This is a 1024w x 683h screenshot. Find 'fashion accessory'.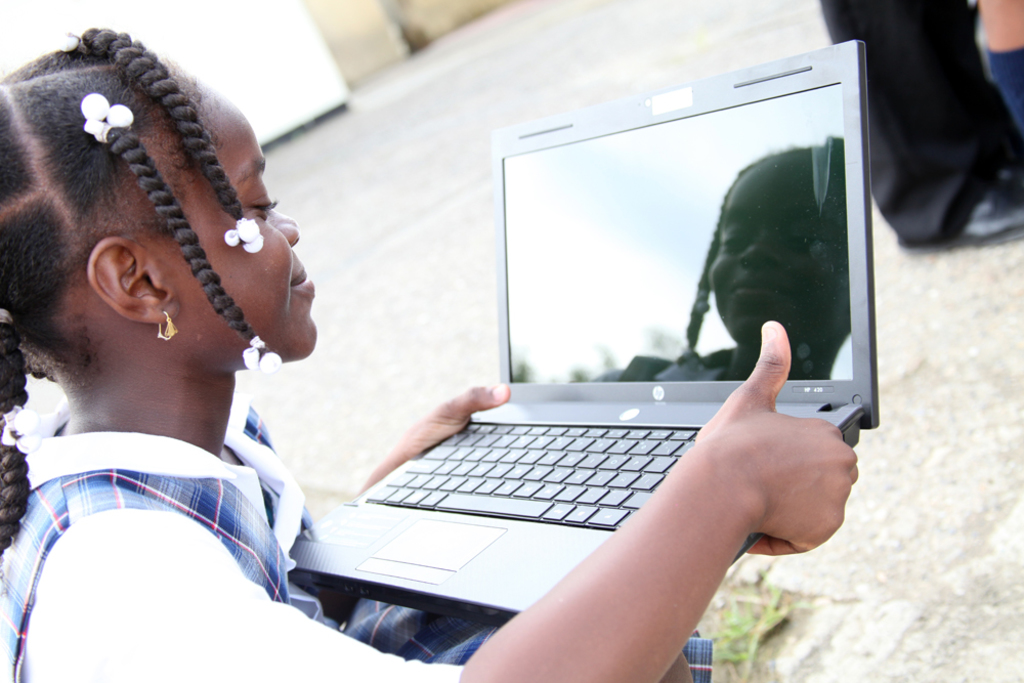
Bounding box: [x1=897, y1=185, x2=1023, y2=245].
